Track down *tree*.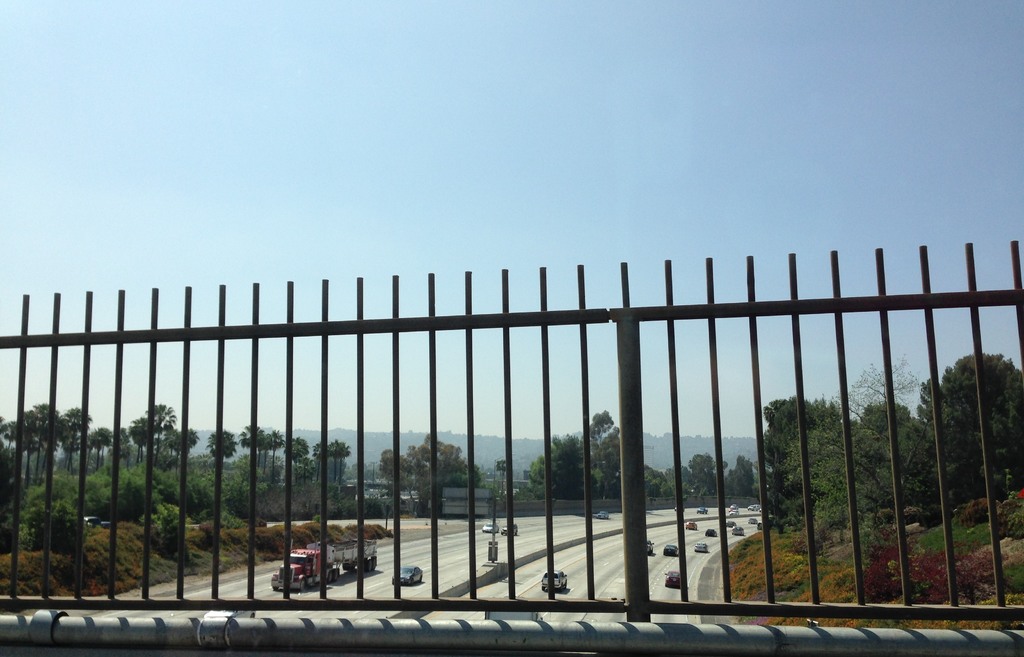
Tracked to bbox=(237, 421, 258, 469).
